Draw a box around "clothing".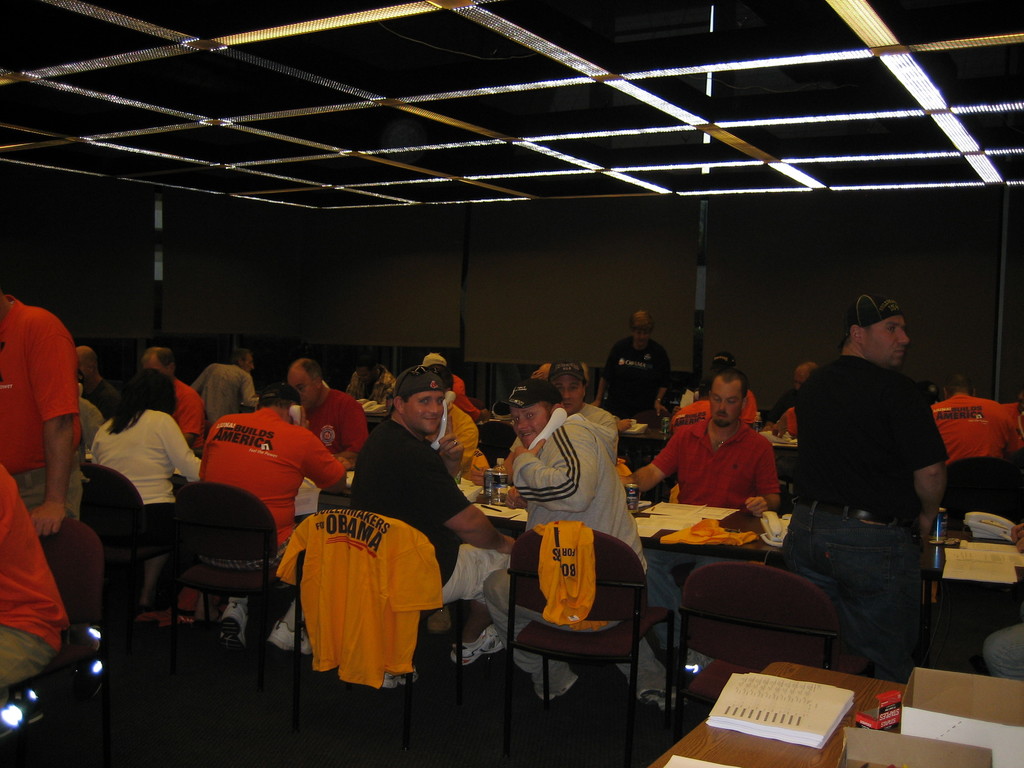
Rect(932, 390, 1011, 458).
